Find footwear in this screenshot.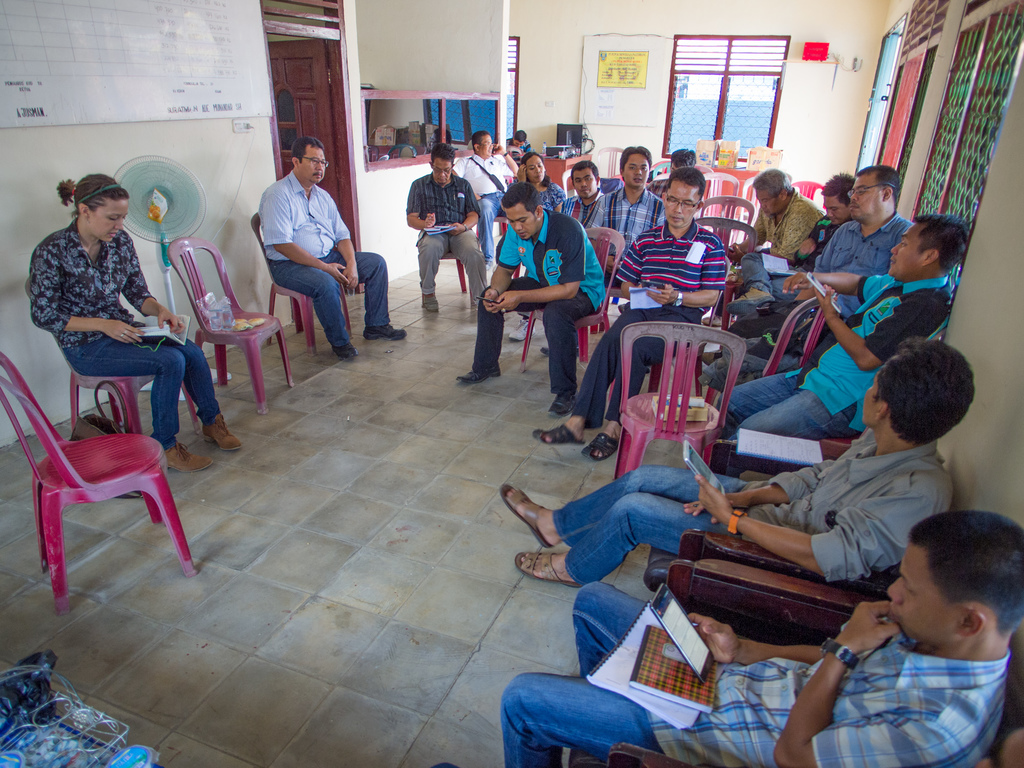
The bounding box for footwear is detection(728, 286, 776, 316).
